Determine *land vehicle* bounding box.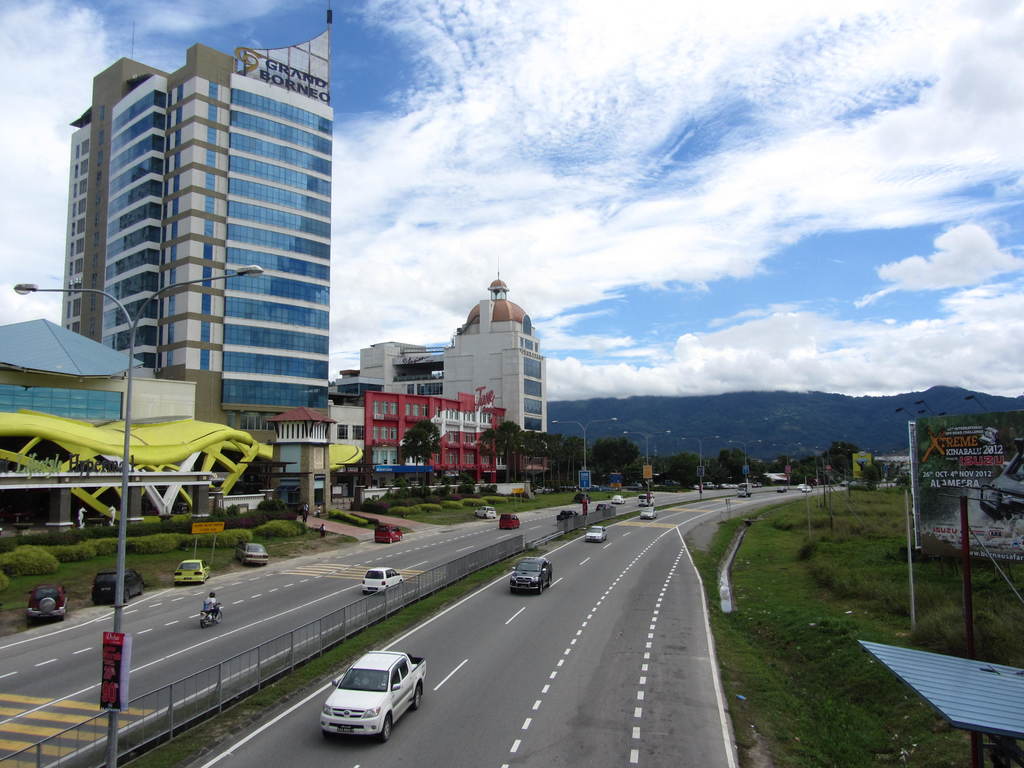
Determined: x1=360, y1=570, x2=404, y2=594.
